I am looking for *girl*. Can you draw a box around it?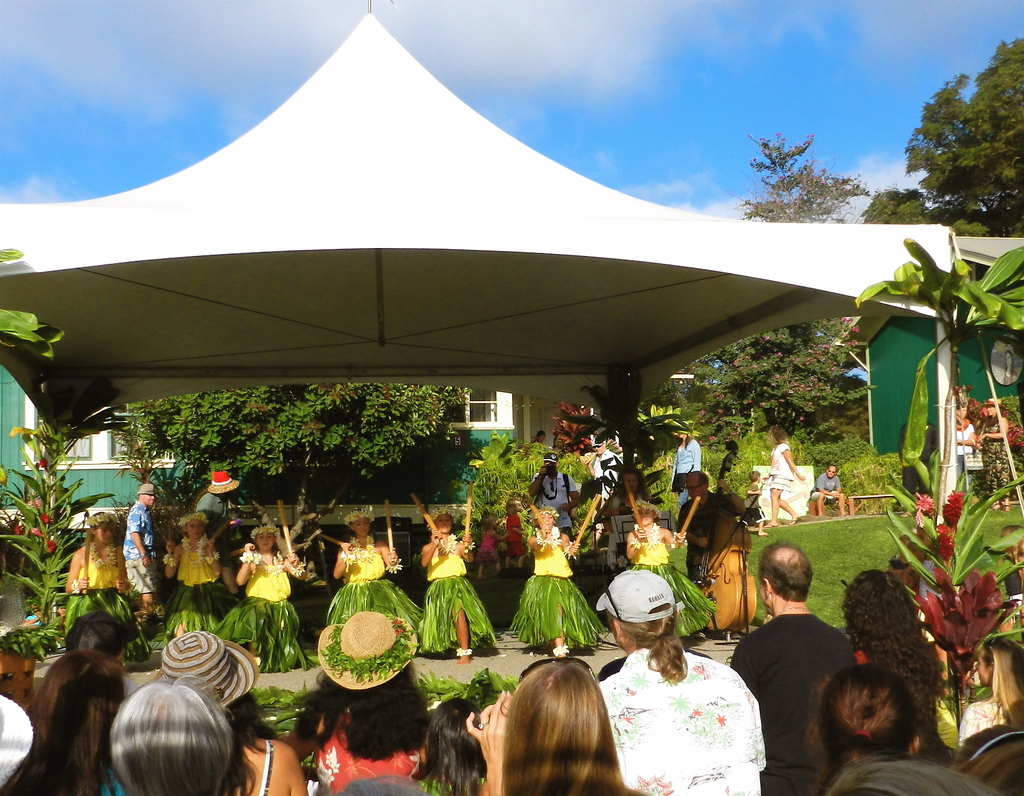
Sure, the bounding box is bbox=(949, 637, 1023, 766).
